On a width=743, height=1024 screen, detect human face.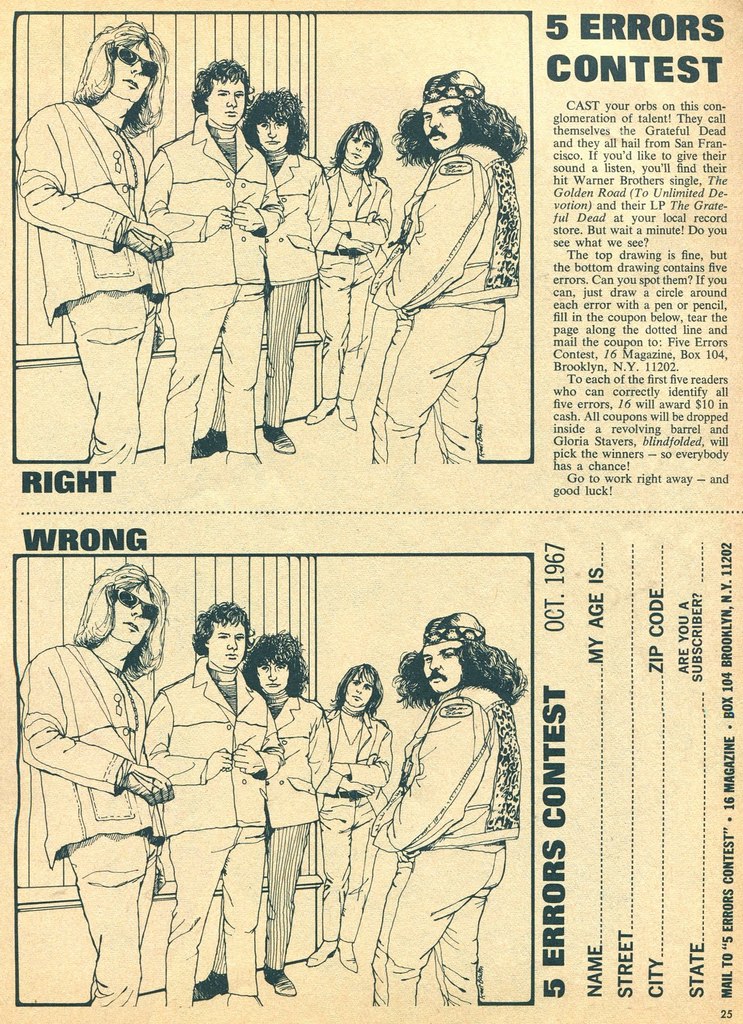
[344,131,372,171].
